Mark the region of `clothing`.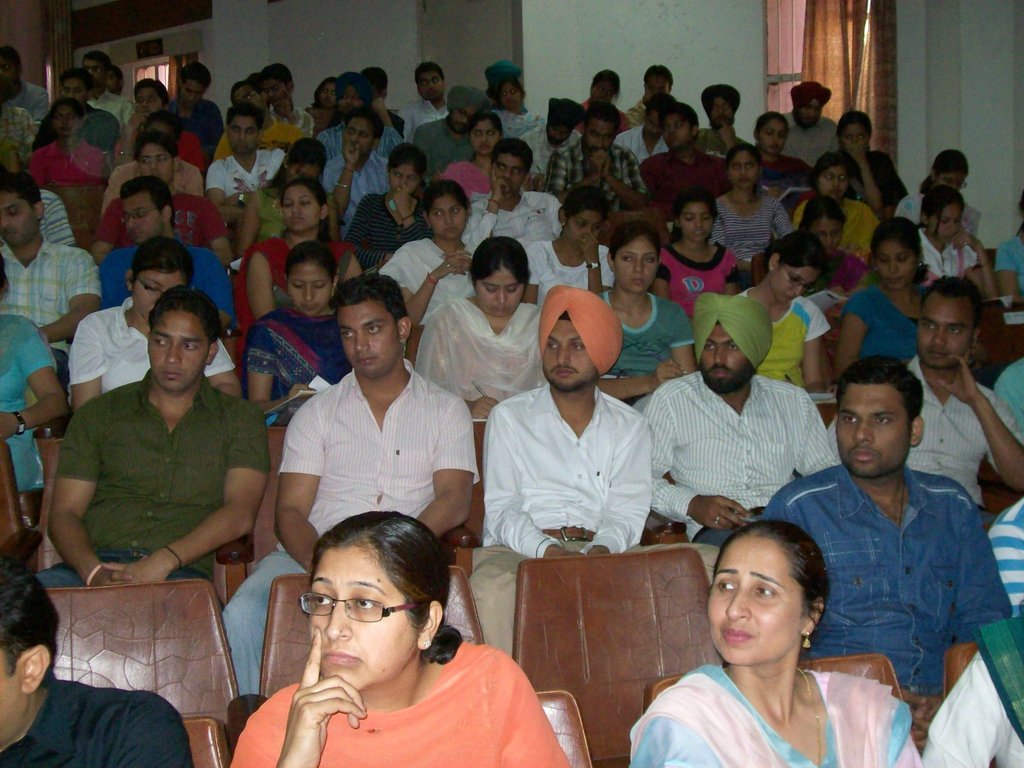
Region: <bbox>927, 638, 1023, 767</bbox>.
